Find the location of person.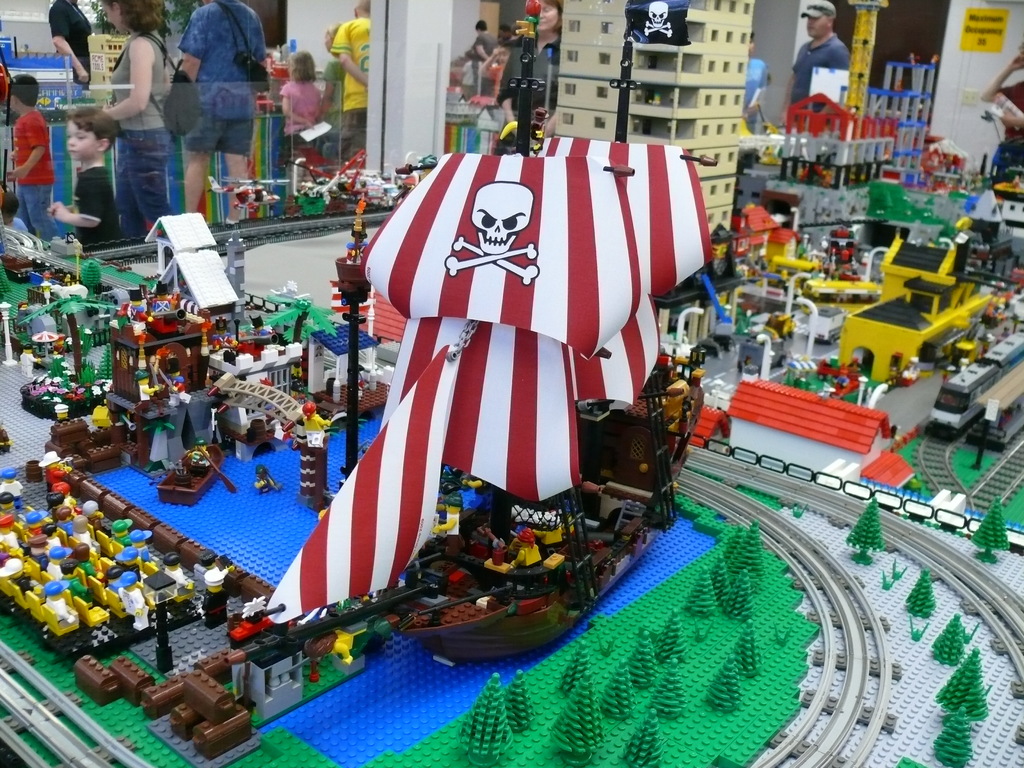
Location: (487,4,554,147).
